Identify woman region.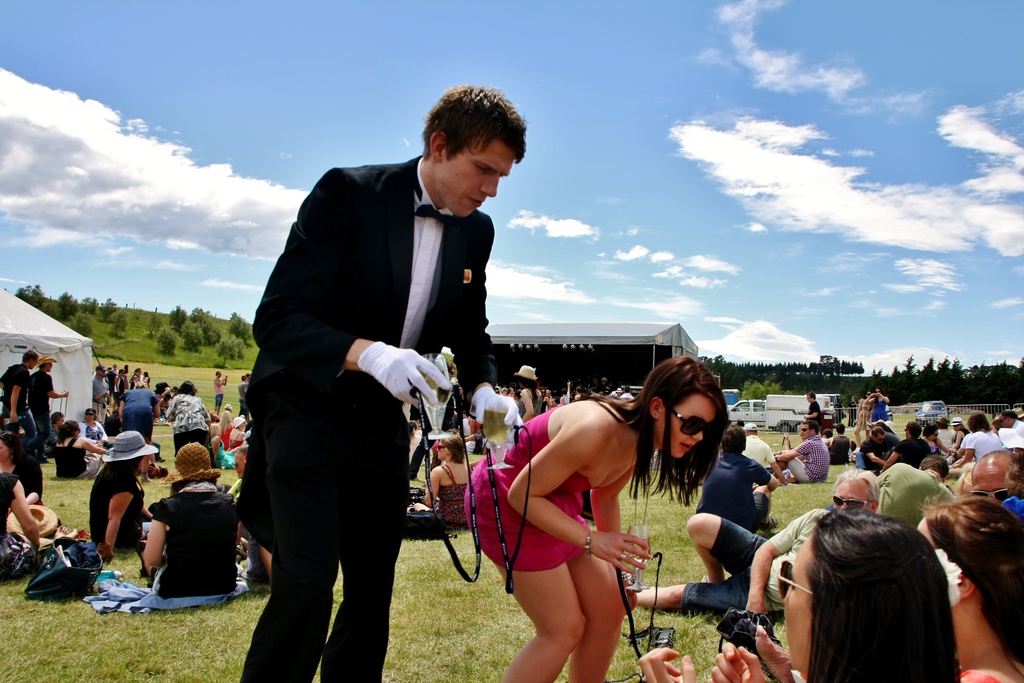
Region: 134, 441, 244, 609.
